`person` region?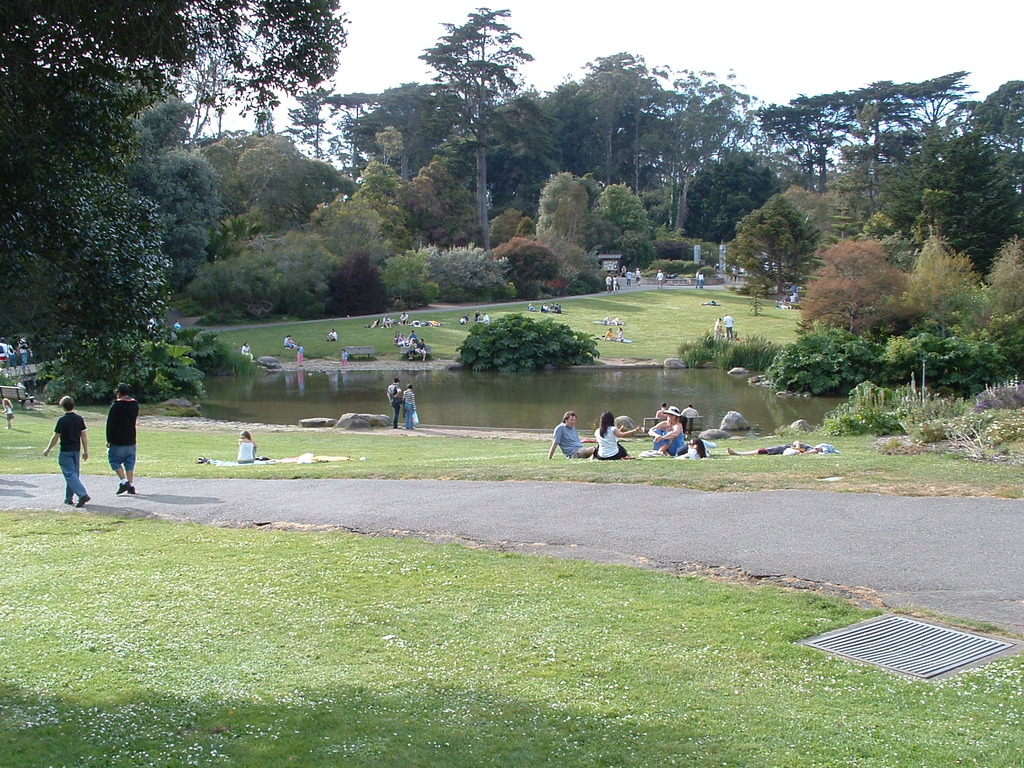
box=[543, 305, 549, 312]
